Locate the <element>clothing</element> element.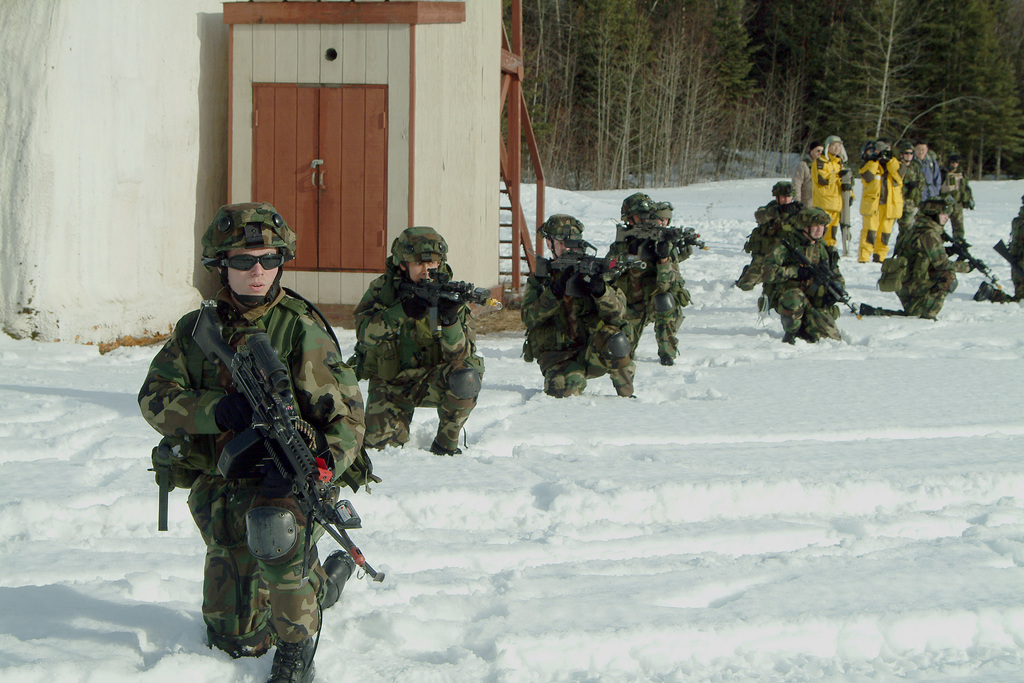
Element bbox: rect(519, 268, 632, 399).
